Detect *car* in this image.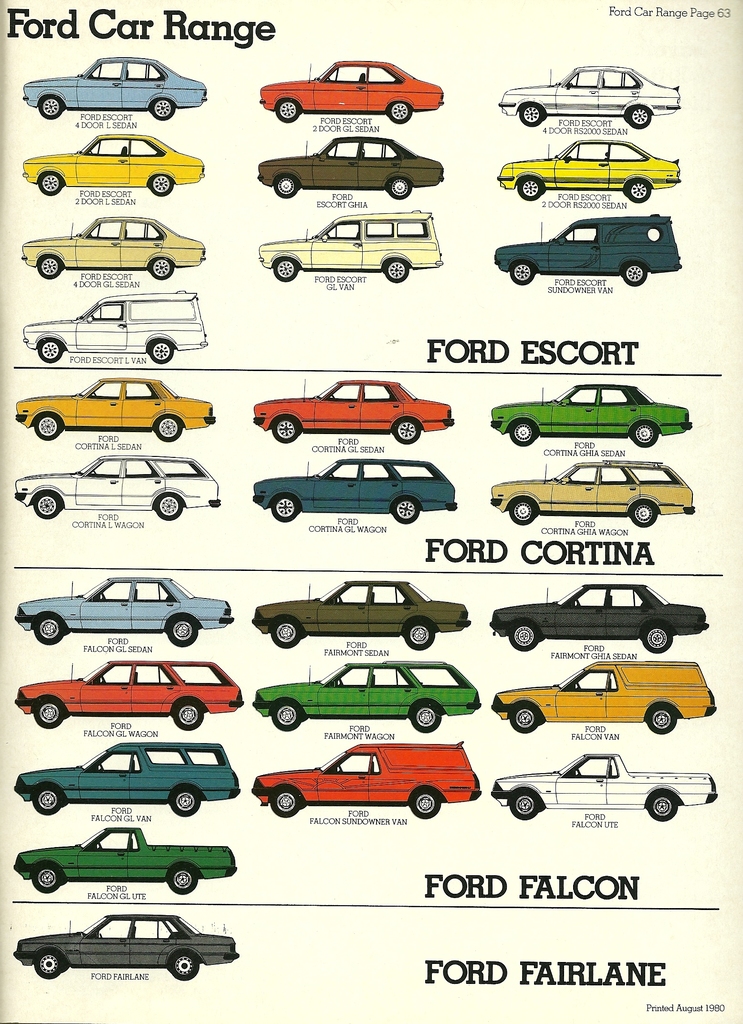
Detection: bbox=(254, 728, 485, 817).
